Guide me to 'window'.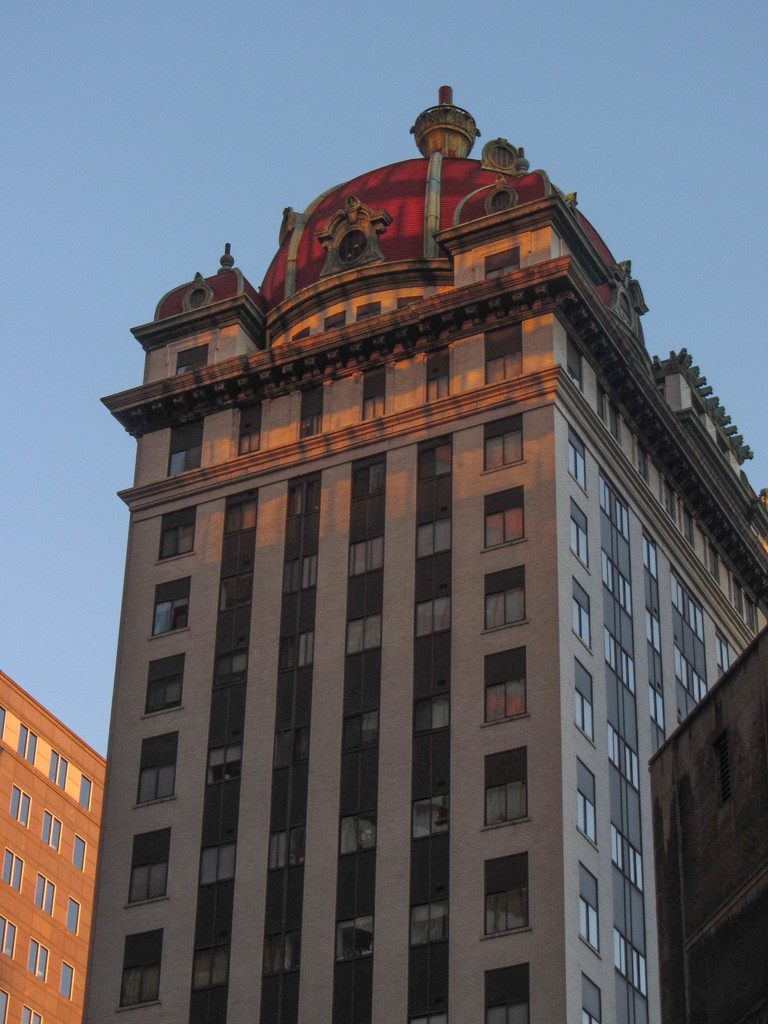
Guidance: 571:579:594:659.
